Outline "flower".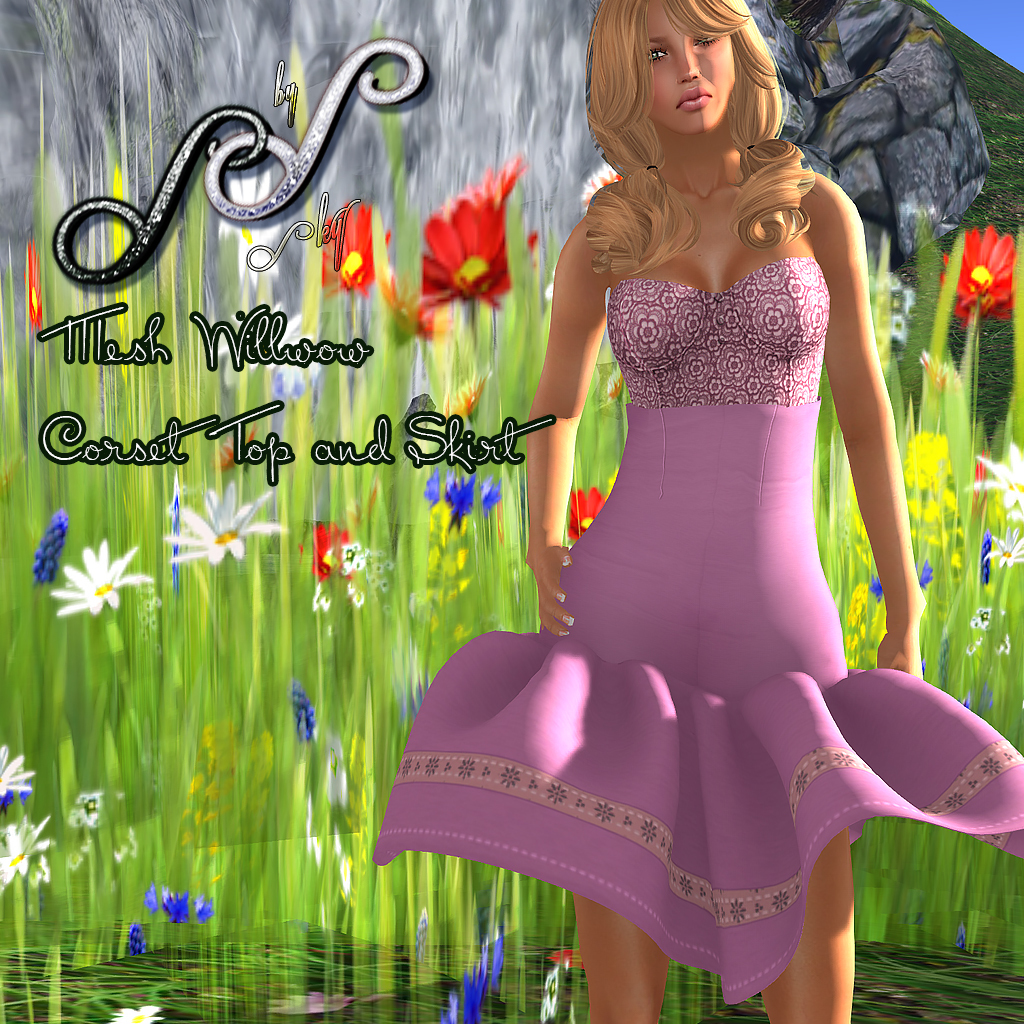
Outline: [x1=407, y1=164, x2=526, y2=349].
